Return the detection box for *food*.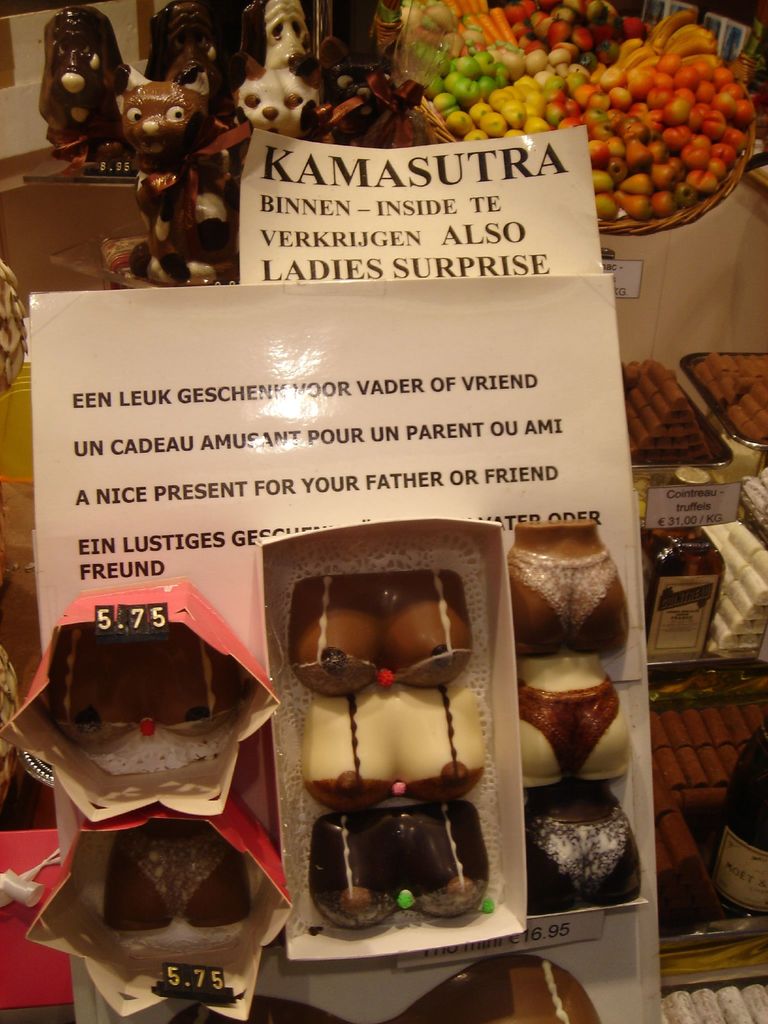
535:794:637:913.
